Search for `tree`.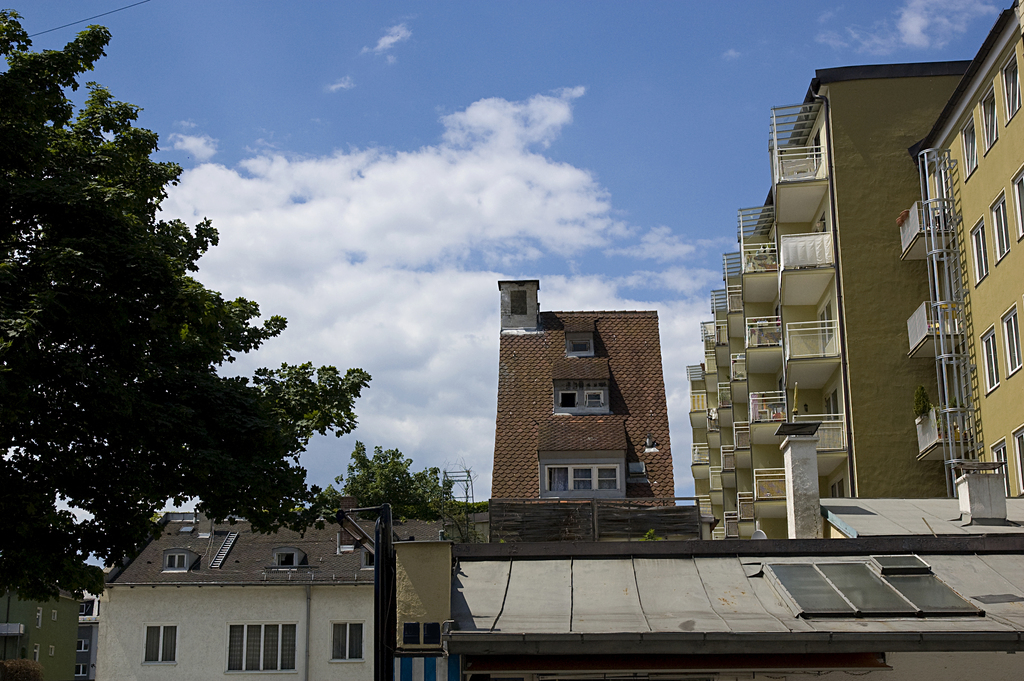
Found at (447,500,499,524).
